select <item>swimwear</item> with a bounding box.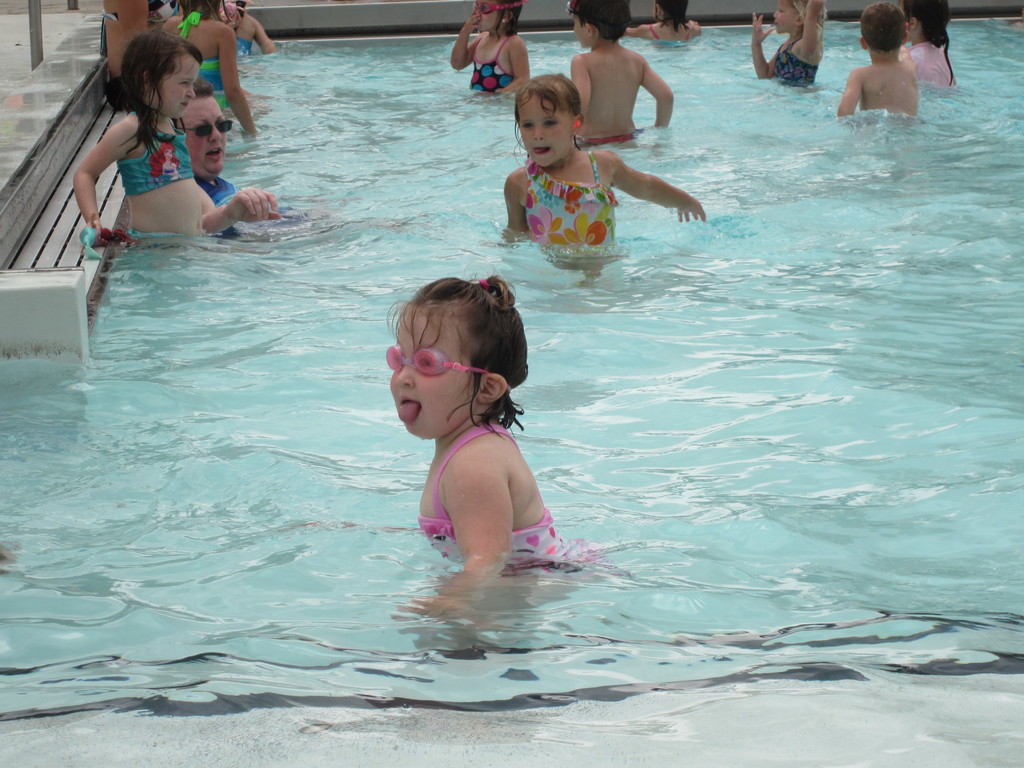
box=[127, 228, 197, 253].
